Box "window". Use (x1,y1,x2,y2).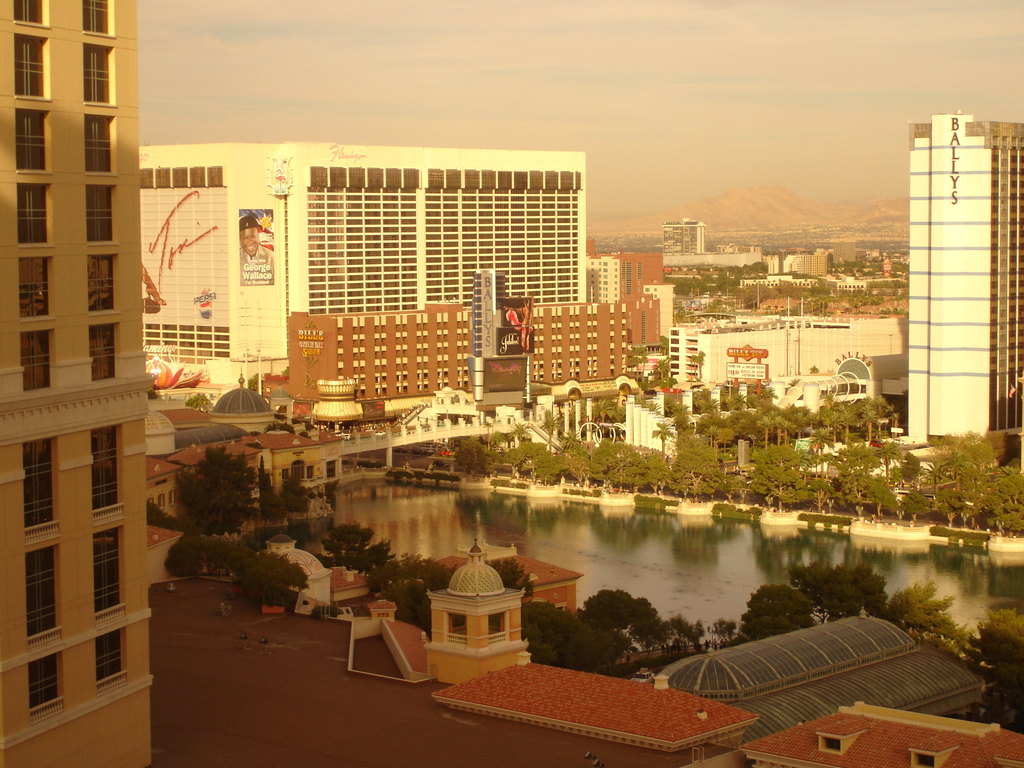
(604,275,608,280).
